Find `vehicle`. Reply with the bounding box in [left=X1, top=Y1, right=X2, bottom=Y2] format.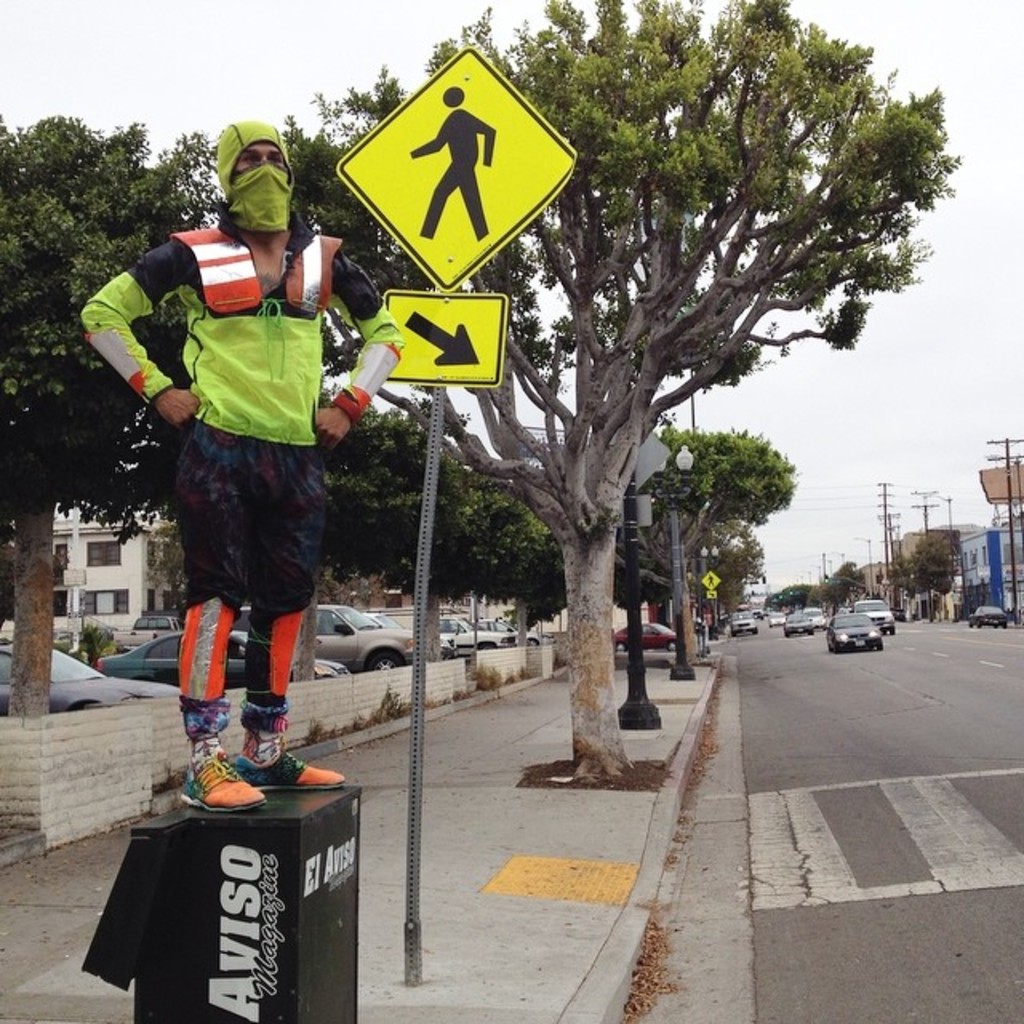
[left=130, top=611, right=182, bottom=645].
